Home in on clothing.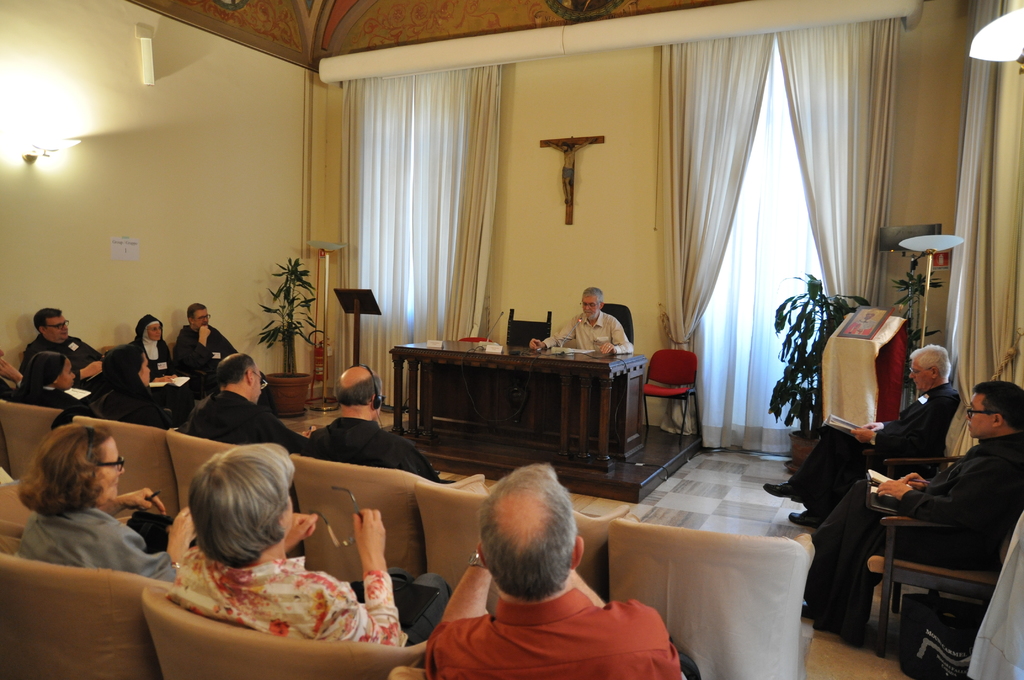
Homed in at 19 330 109 384.
